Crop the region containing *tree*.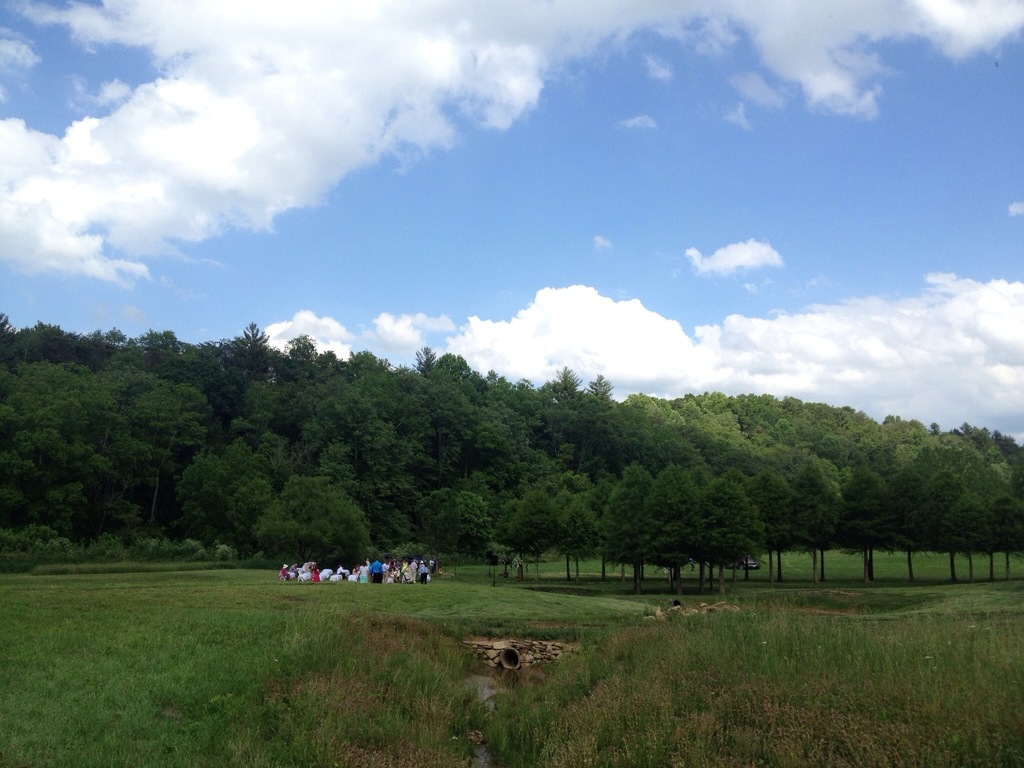
Crop region: box=[177, 452, 250, 557].
